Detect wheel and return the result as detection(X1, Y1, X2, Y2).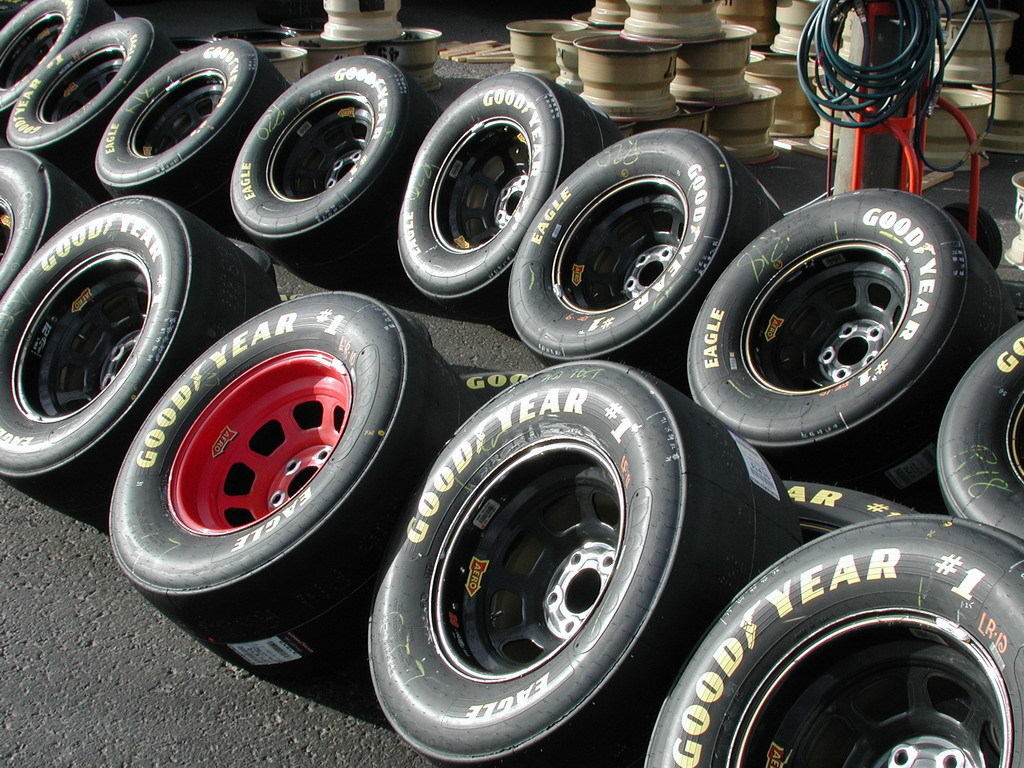
detection(121, 312, 393, 600).
